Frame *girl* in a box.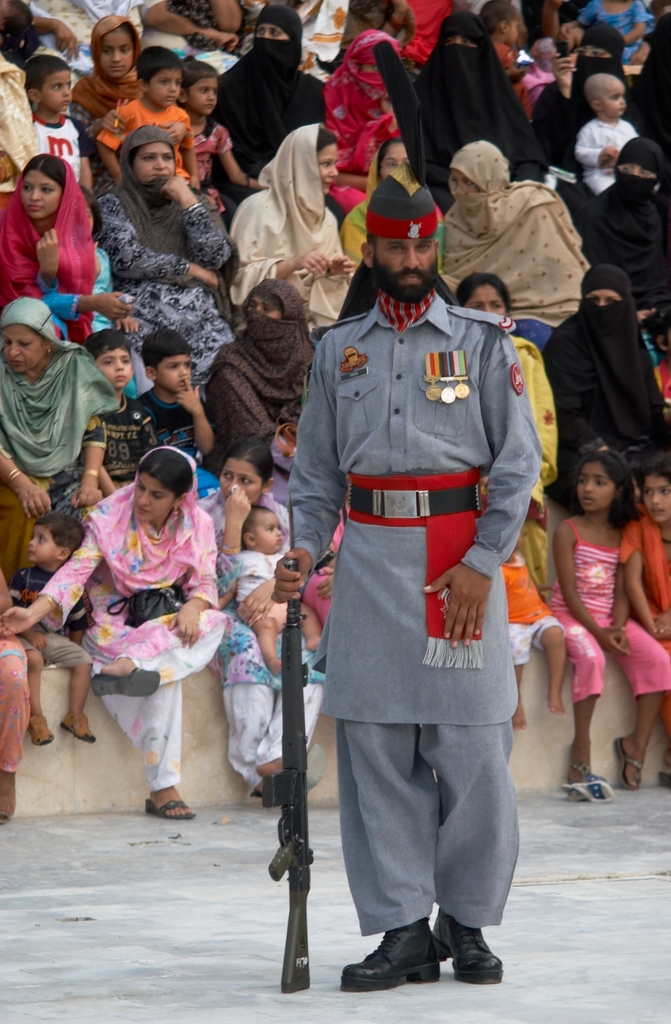
<box>163,60,263,212</box>.
